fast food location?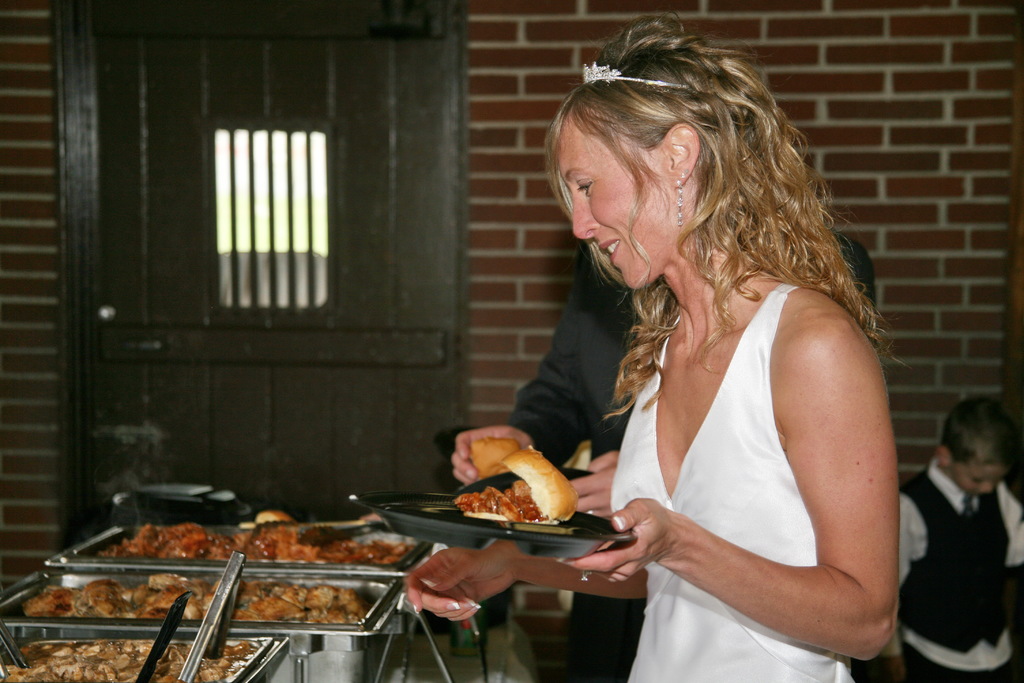
{"x1": 442, "y1": 438, "x2": 598, "y2": 539}
